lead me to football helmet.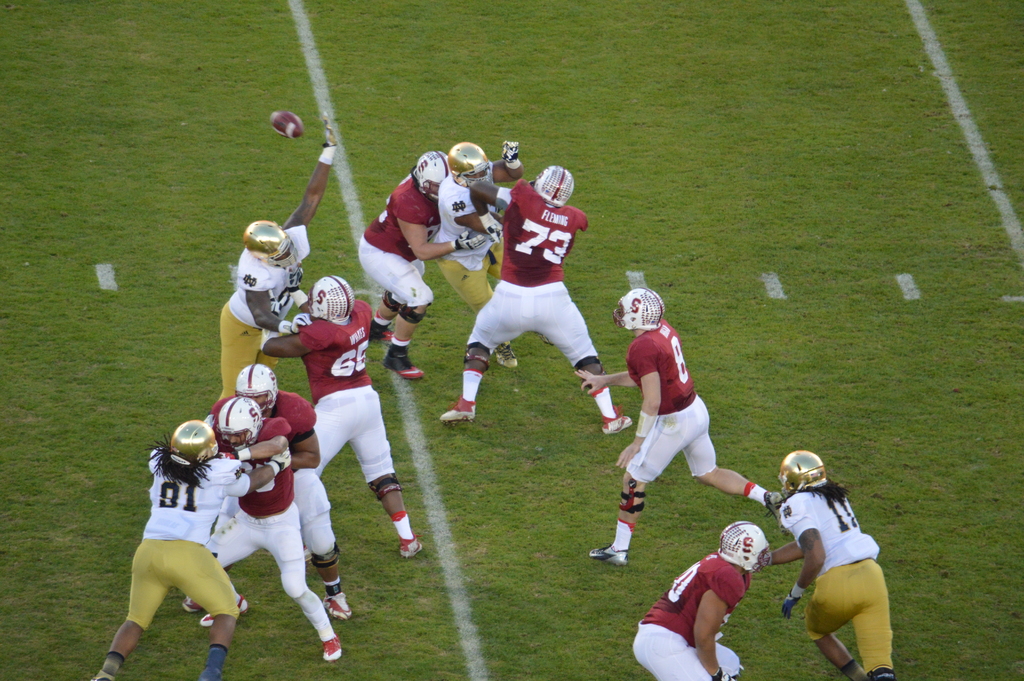
Lead to [left=451, top=140, right=495, bottom=177].
